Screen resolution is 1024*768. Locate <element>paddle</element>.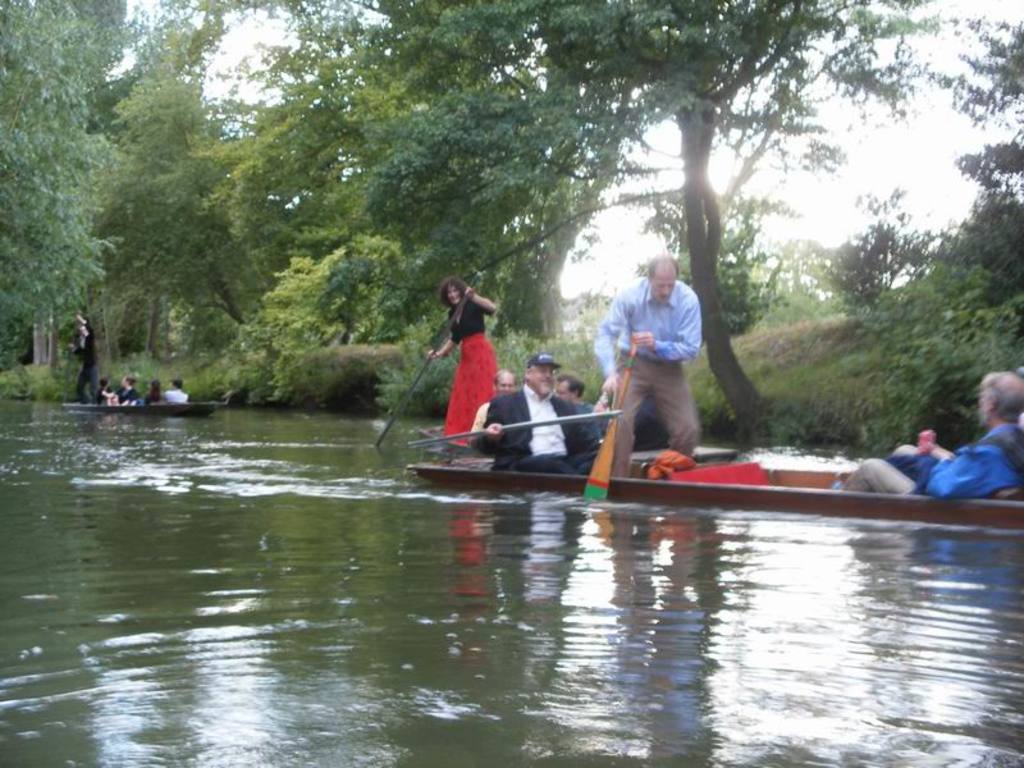
<bbox>407, 403, 614, 448</bbox>.
